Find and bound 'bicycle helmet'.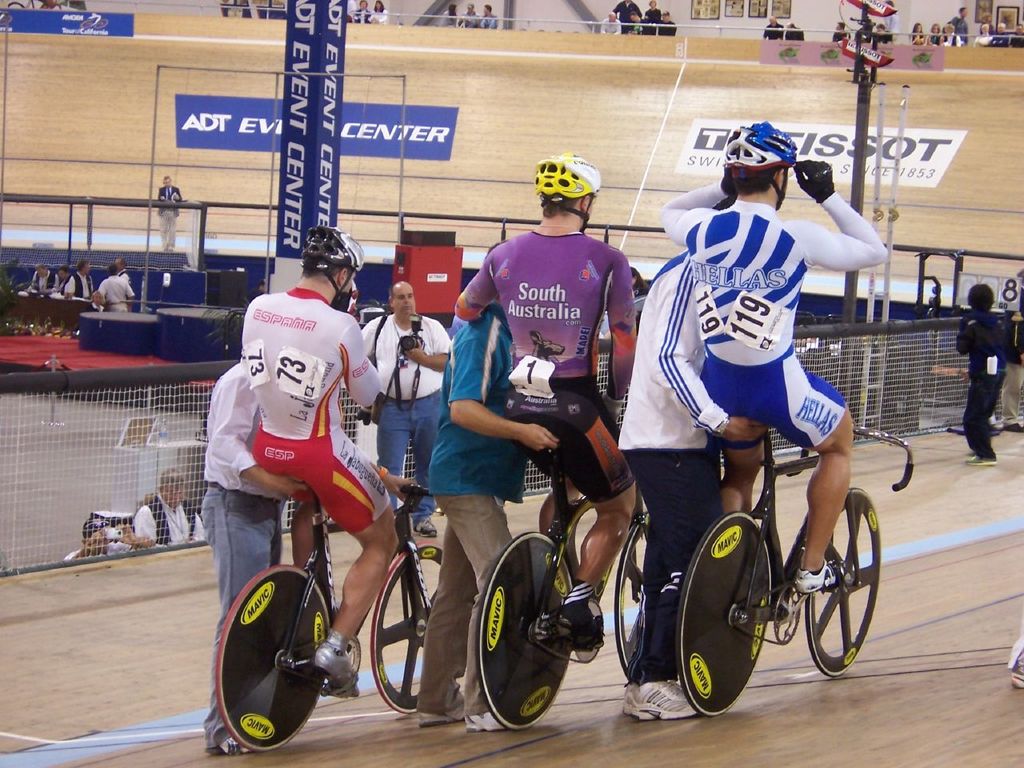
Bound: BBox(295, 218, 367, 270).
